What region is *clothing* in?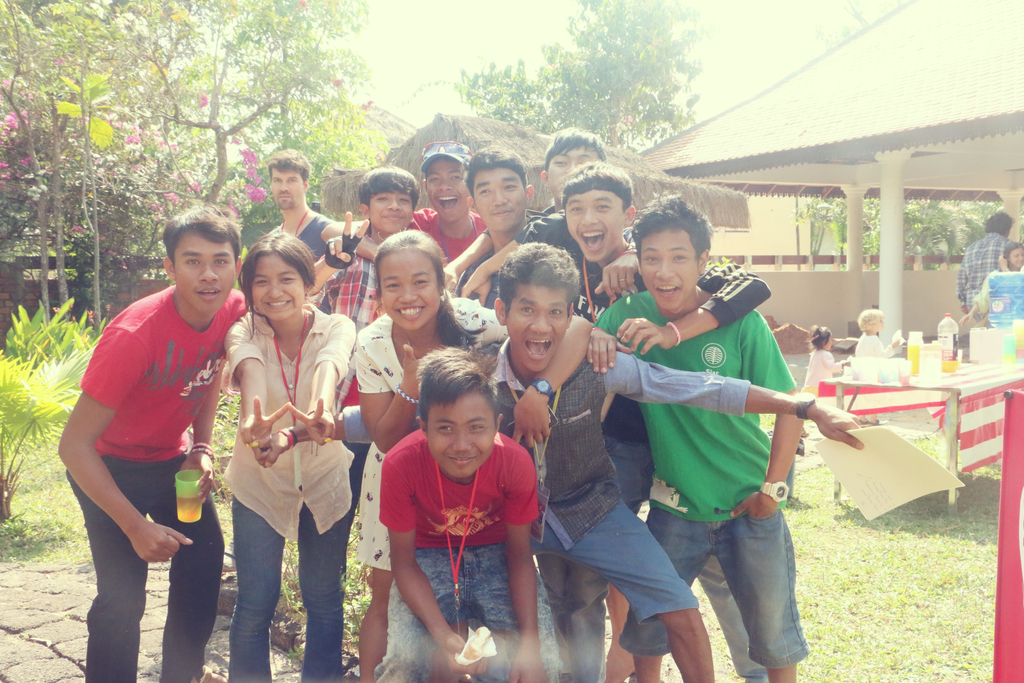
pyautogui.locateOnScreen(410, 198, 517, 287).
